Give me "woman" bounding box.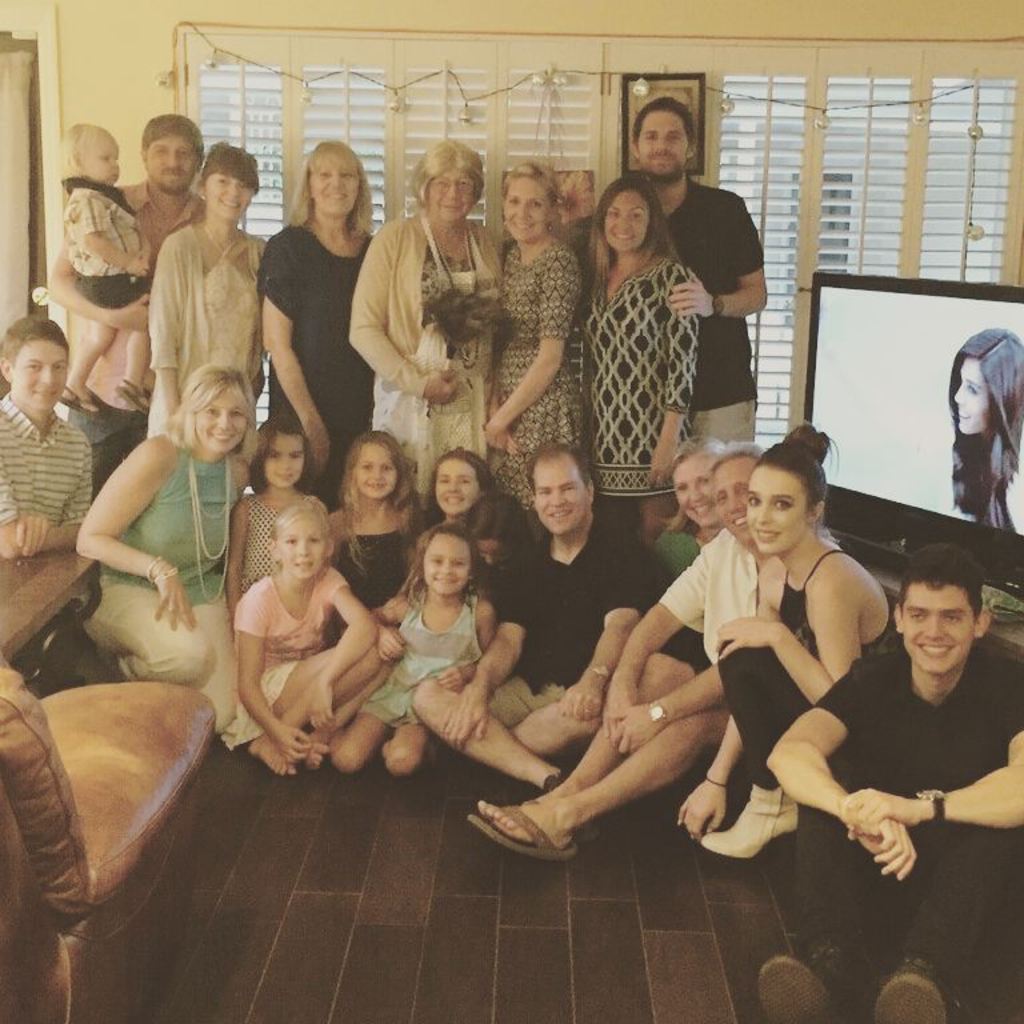
x1=344, y1=135, x2=508, y2=509.
